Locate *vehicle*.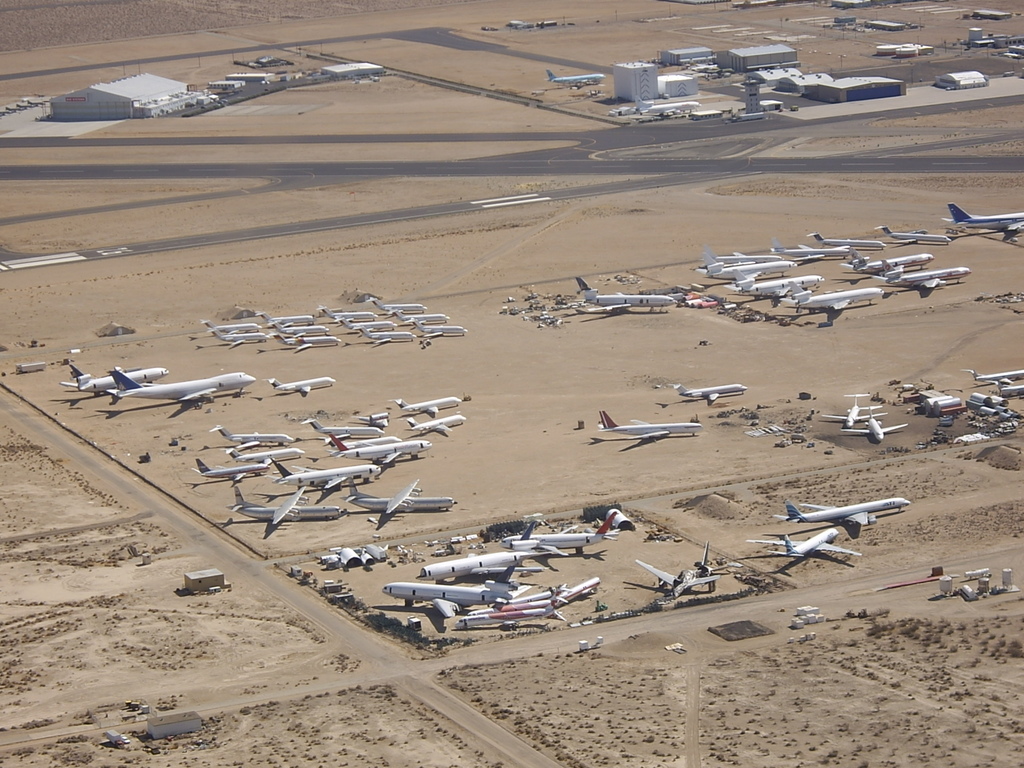
Bounding box: (x1=104, y1=366, x2=257, y2=407).
